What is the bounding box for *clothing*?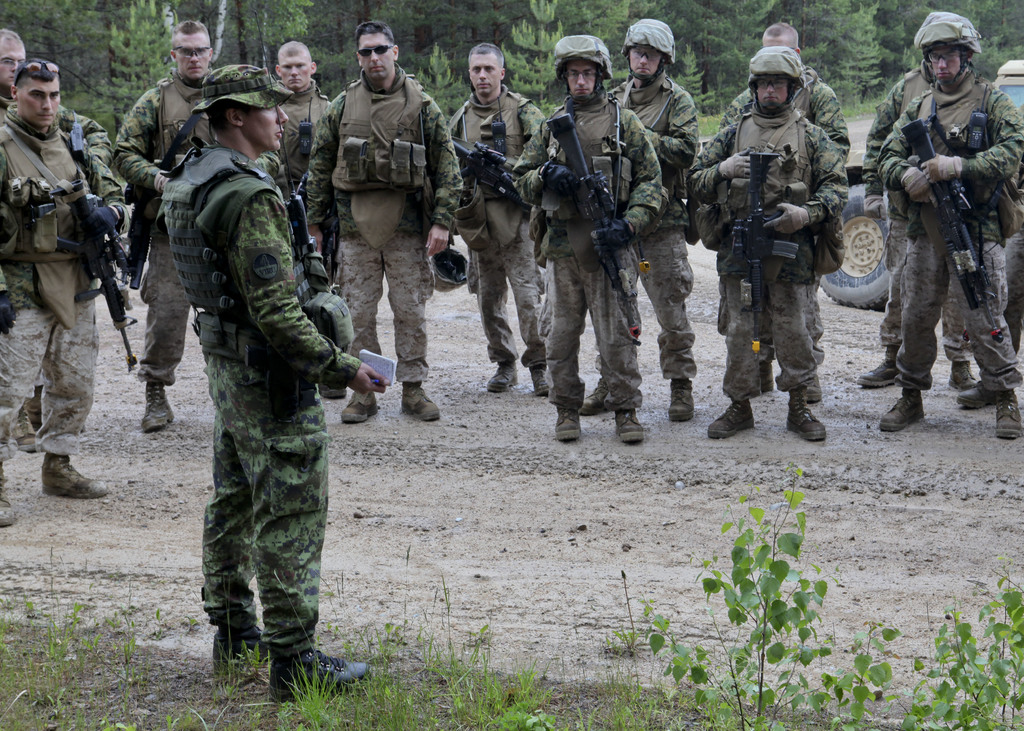
(x1=692, y1=109, x2=851, y2=395).
